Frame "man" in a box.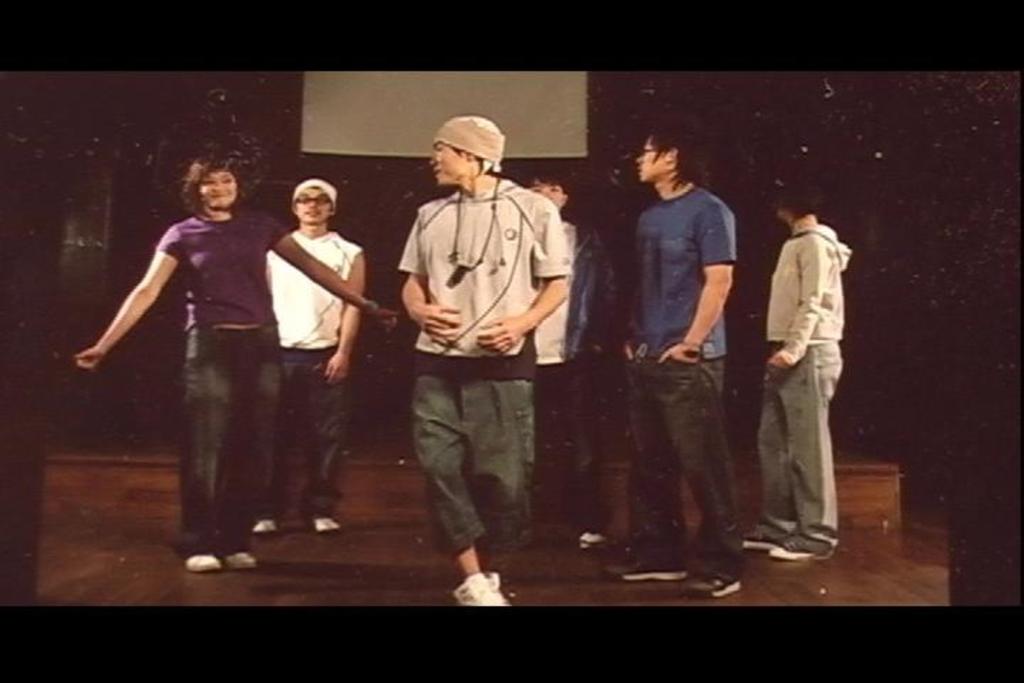
[374, 121, 579, 602].
